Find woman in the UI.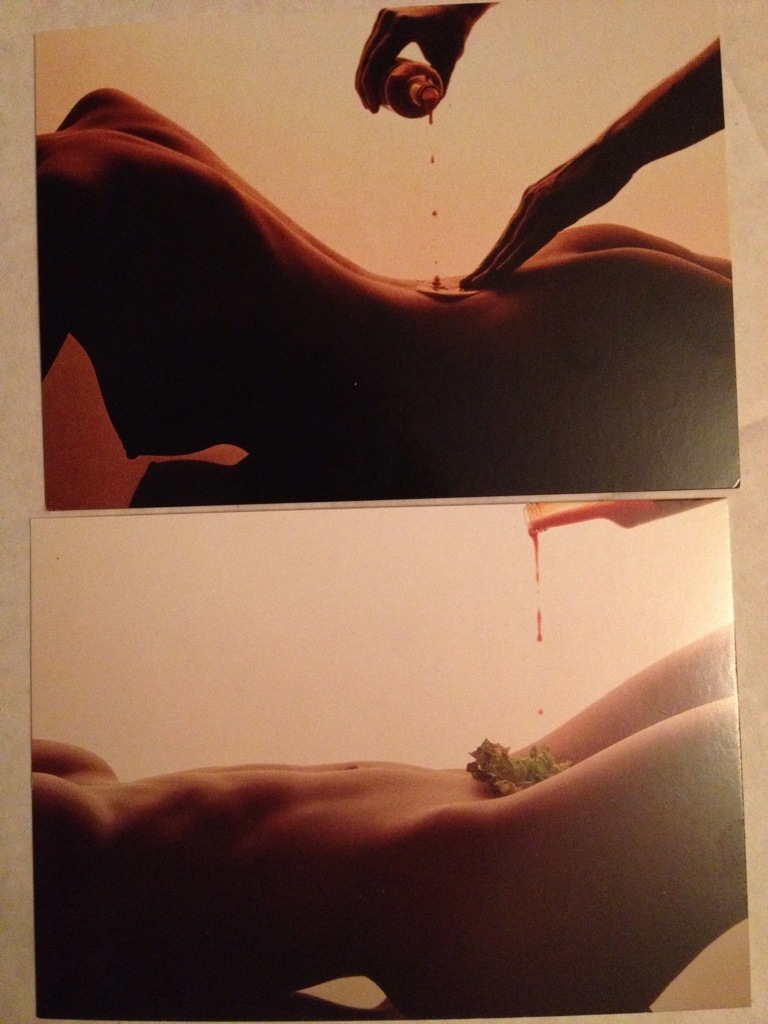
UI element at 23, 622, 763, 1012.
